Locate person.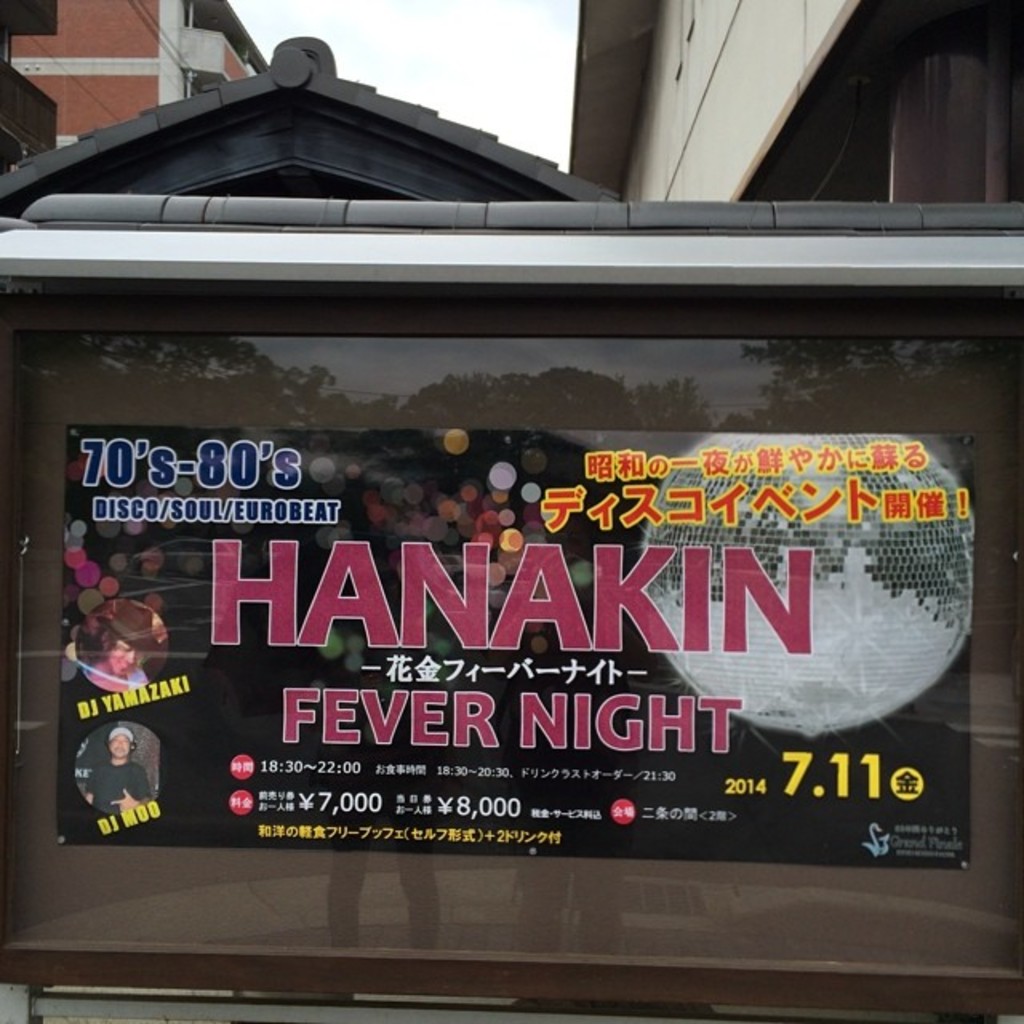
Bounding box: region(82, 723, 154, 818).
